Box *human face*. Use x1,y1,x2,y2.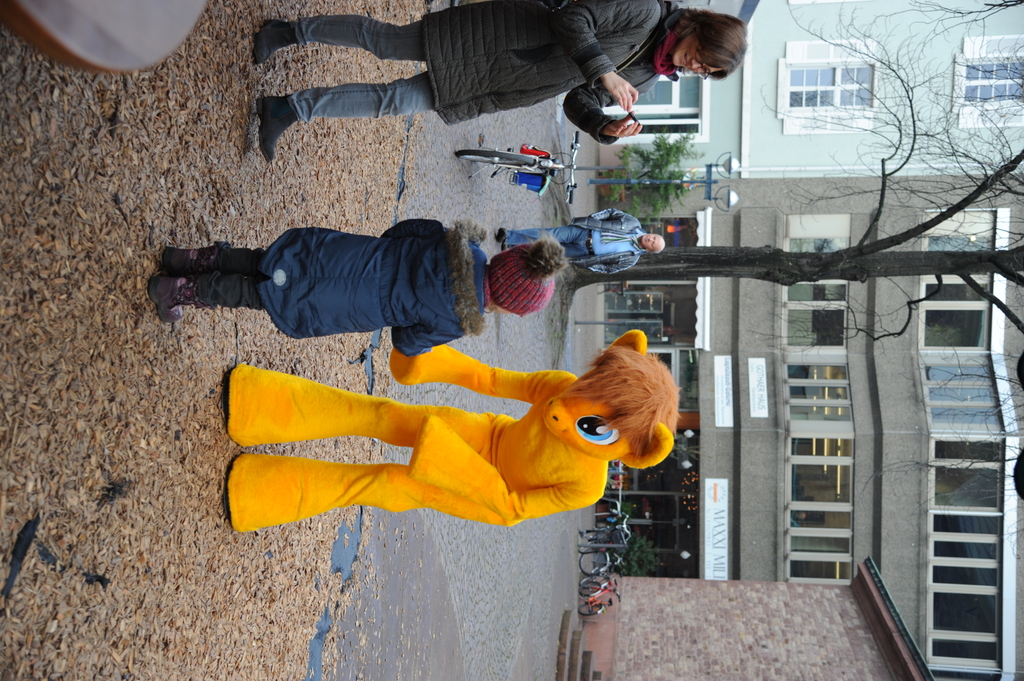
674,38,723,72.
